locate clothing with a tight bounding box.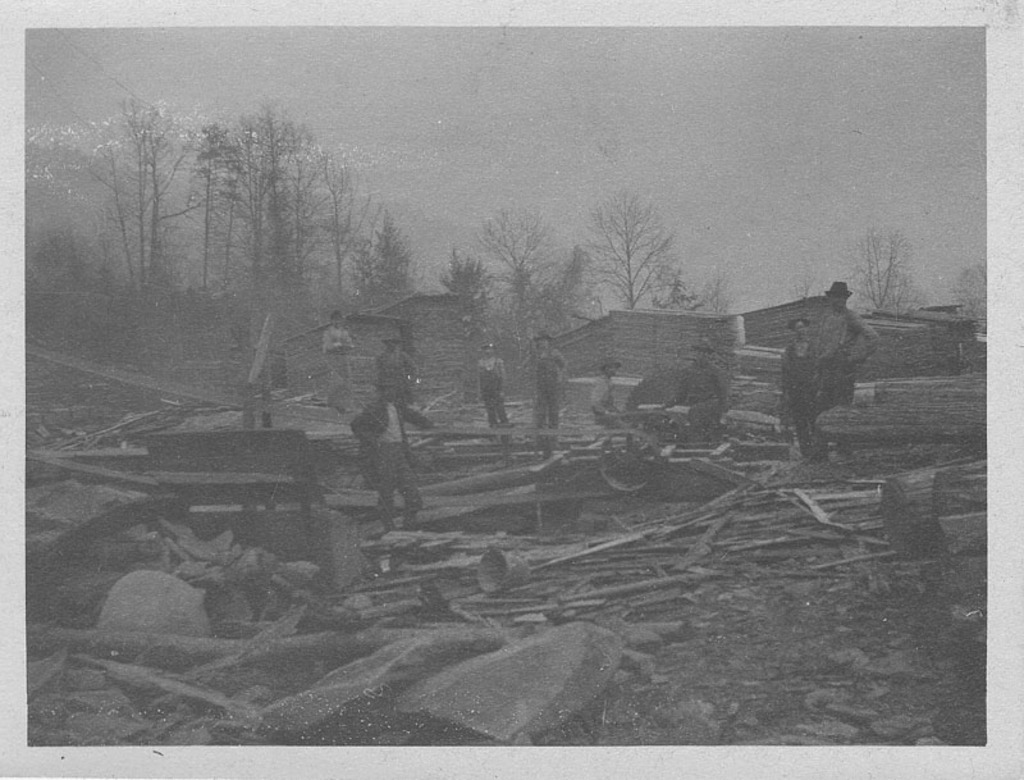
806,306,858,473.
